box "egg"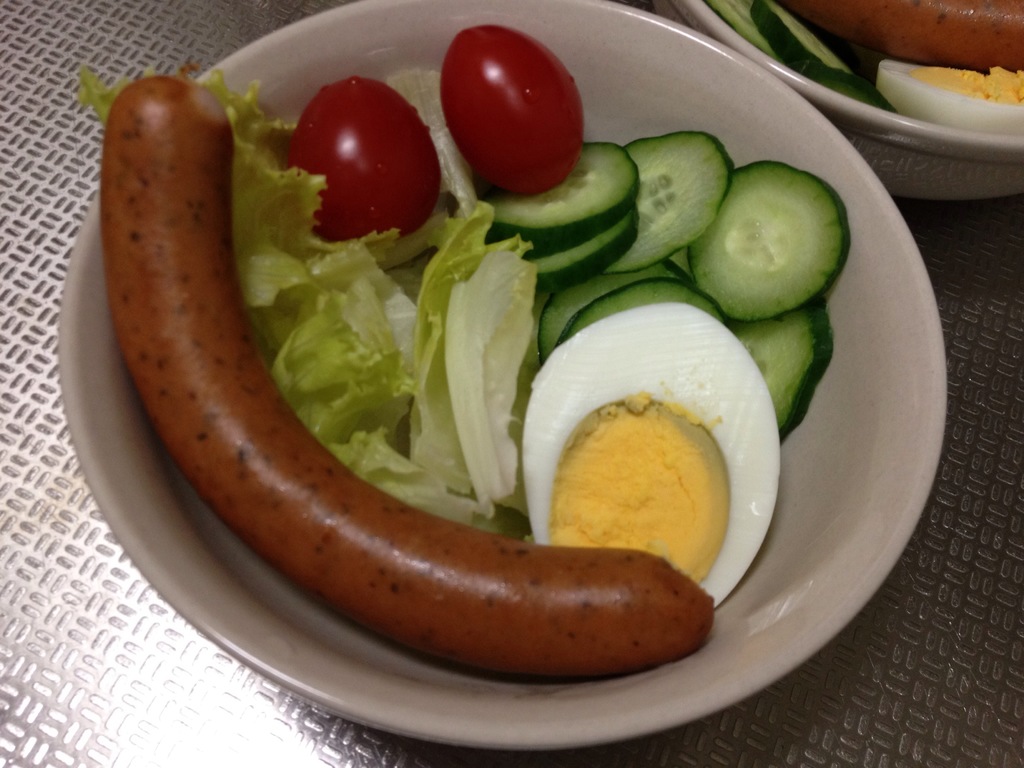
left=521, top=300, right=783, bottom=605
